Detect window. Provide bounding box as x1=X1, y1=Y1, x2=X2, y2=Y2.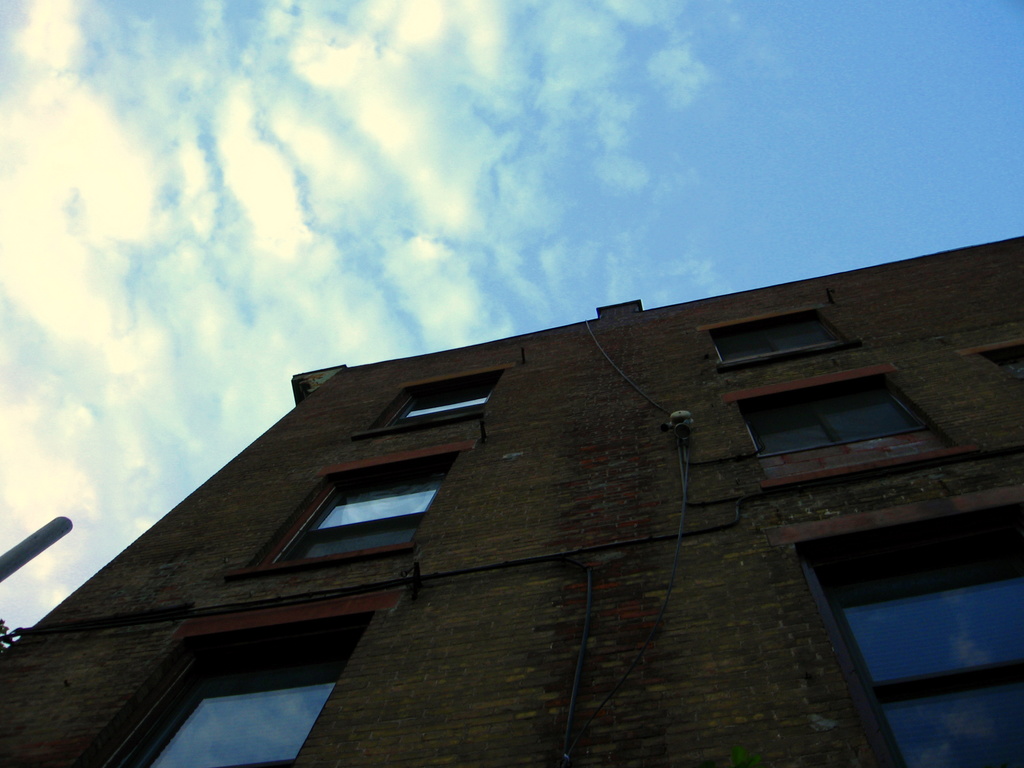
x1=723, y1=360, x2=976, y2=497.
